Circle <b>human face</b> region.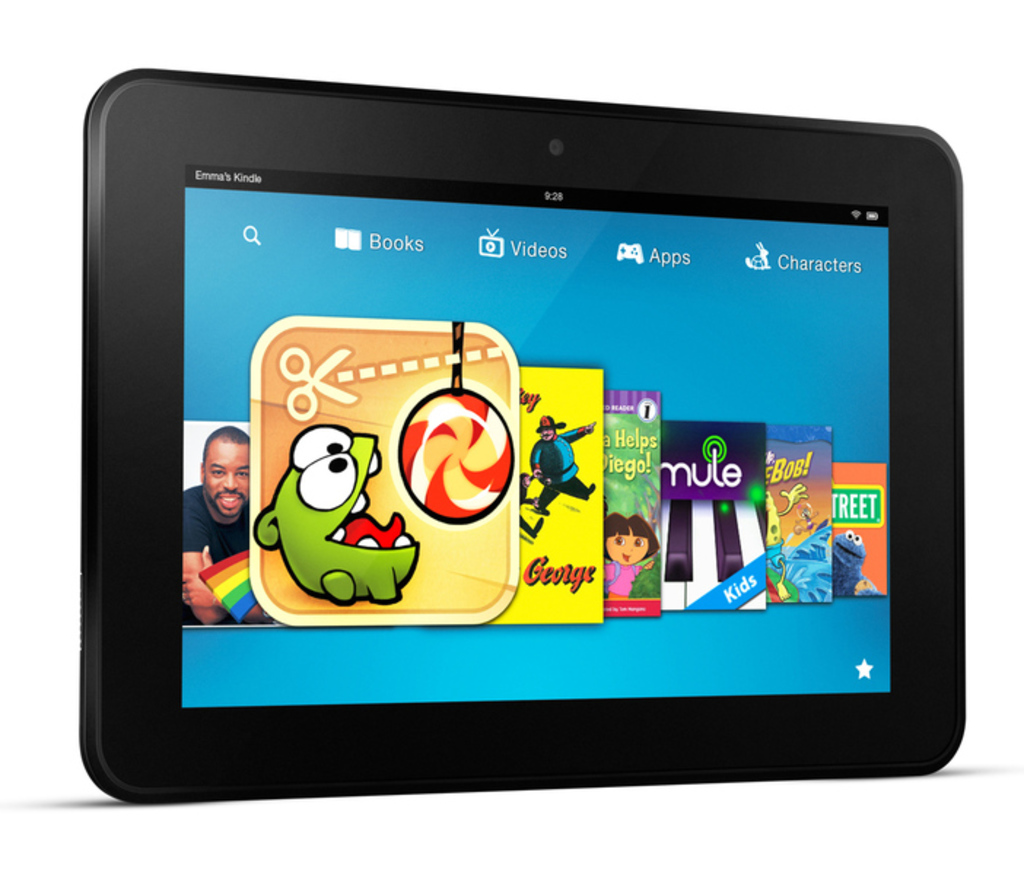
Region: l=608, t=532, r=645, b=567.
